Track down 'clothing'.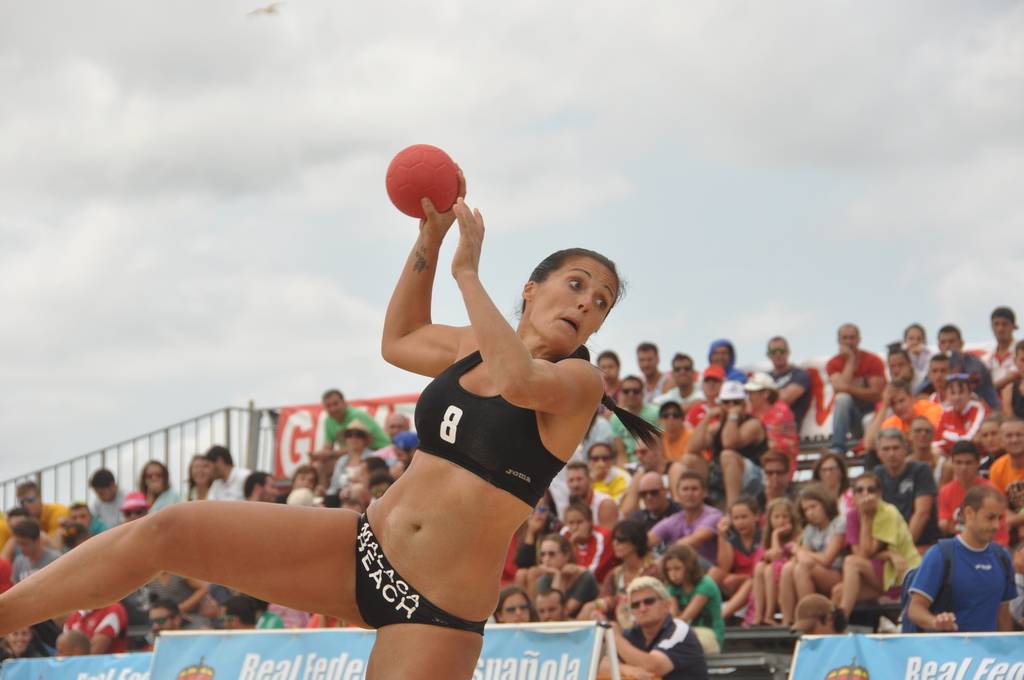
Tracked to 940 461 1002 545.
